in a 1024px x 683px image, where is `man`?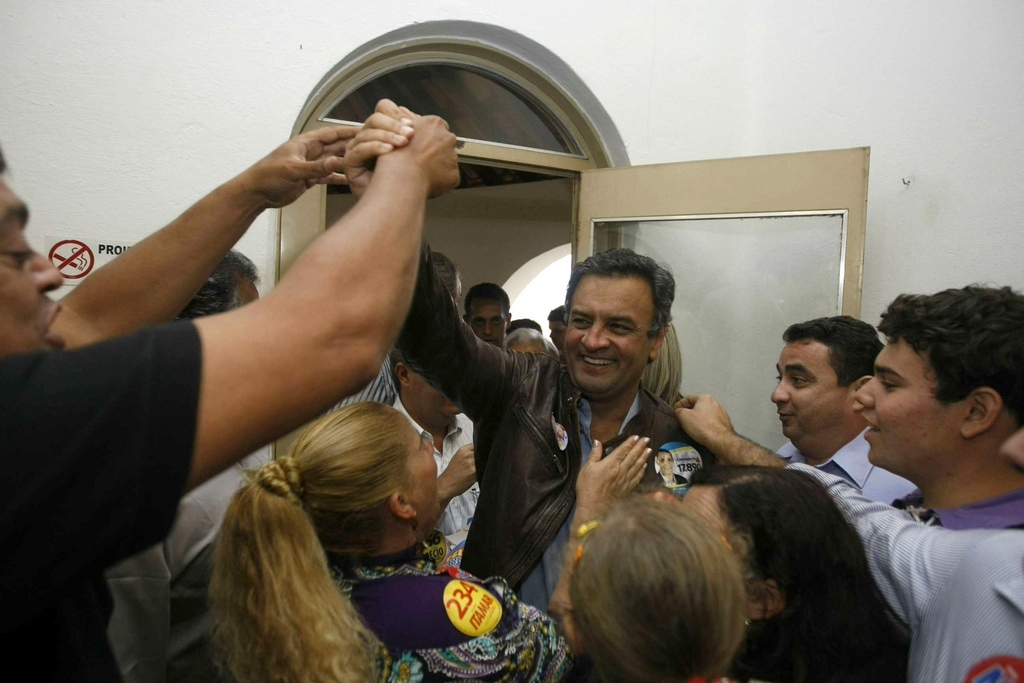
(x1=548, y1=311, x2=562, y2=351).
